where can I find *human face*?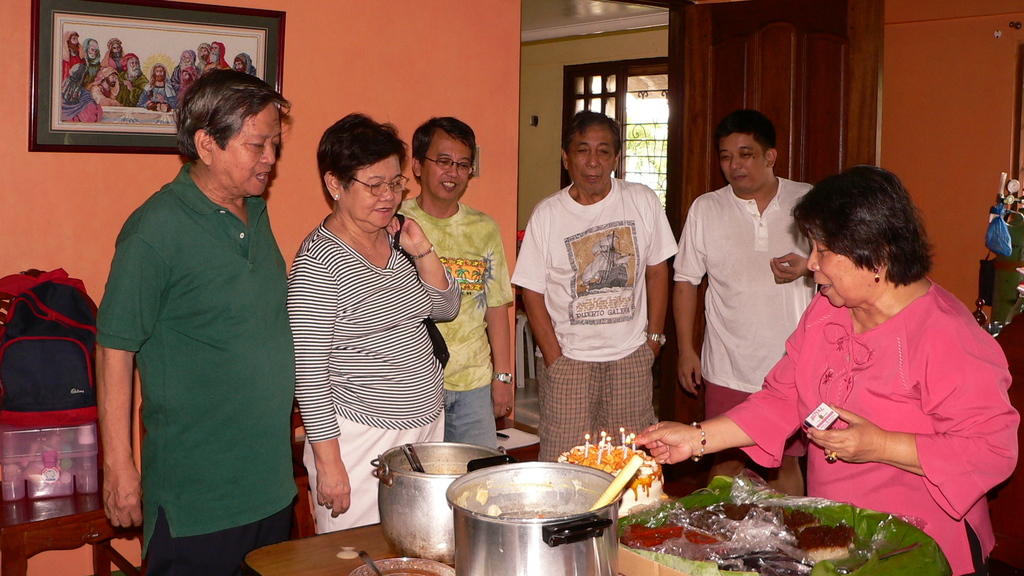
You can find it at [86,46,99,60].
